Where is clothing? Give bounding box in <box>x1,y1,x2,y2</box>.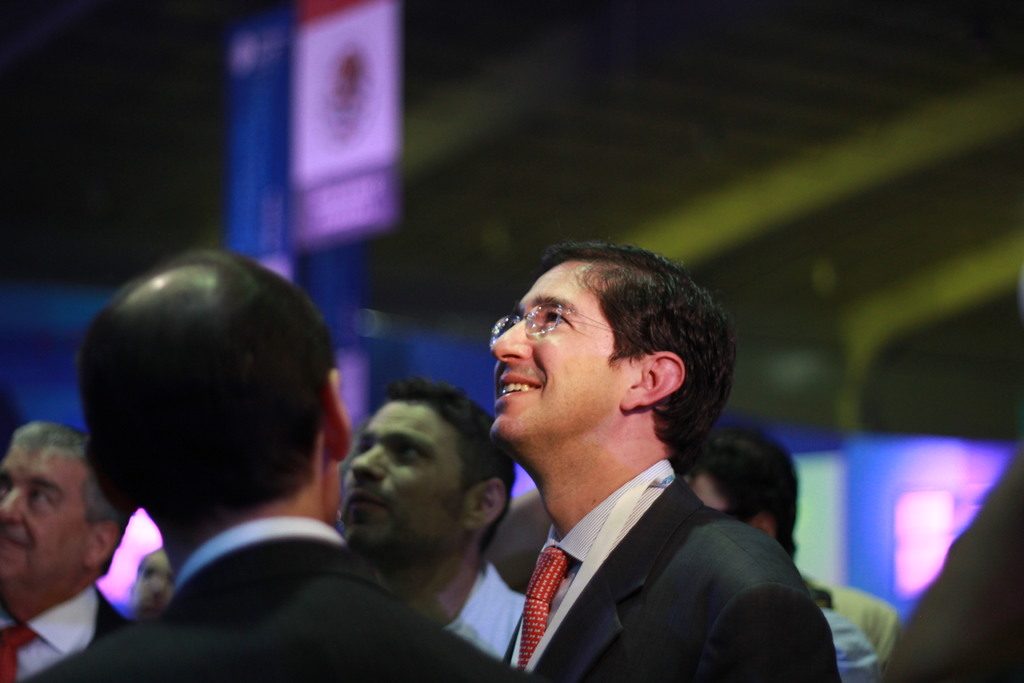
<box>30,532,495,679</box>.
